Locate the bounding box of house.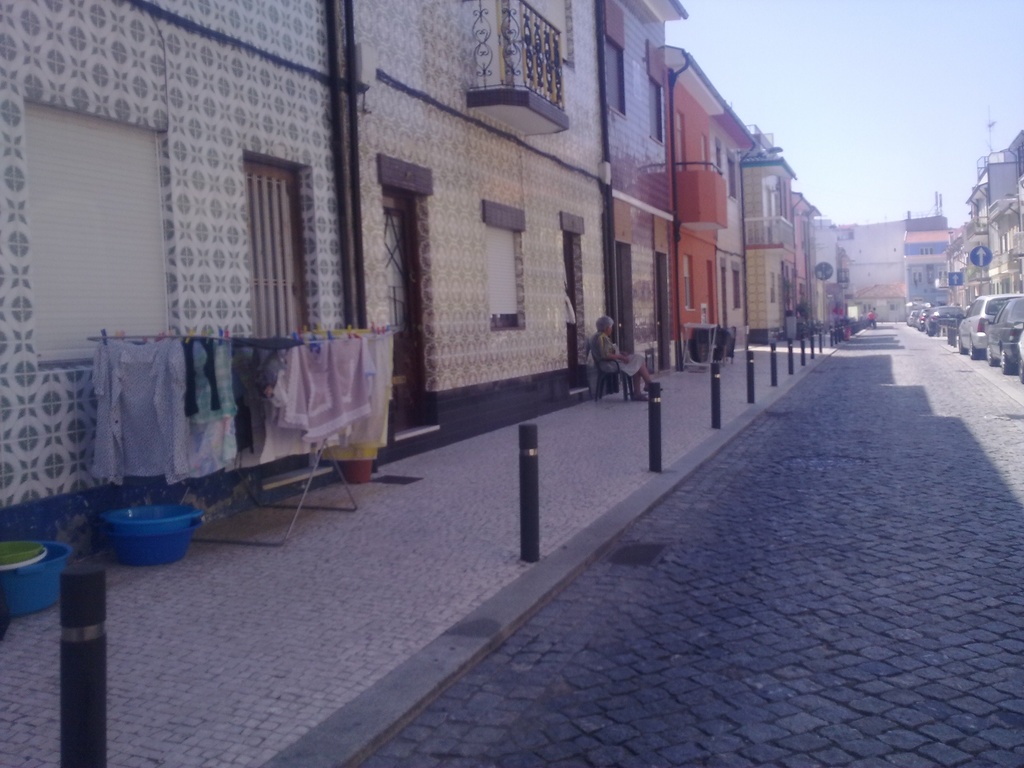
Bounding box: select_region(719, 140, 799, 358).
